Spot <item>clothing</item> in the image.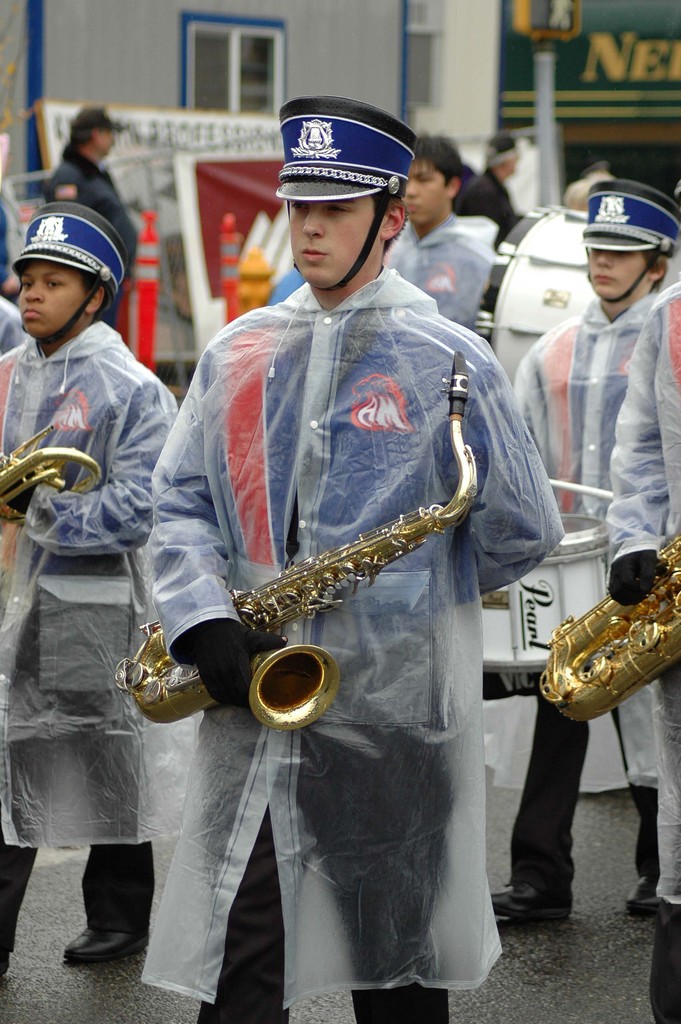
<item>clothing</item> found at region(122, 256, 564, 984).
